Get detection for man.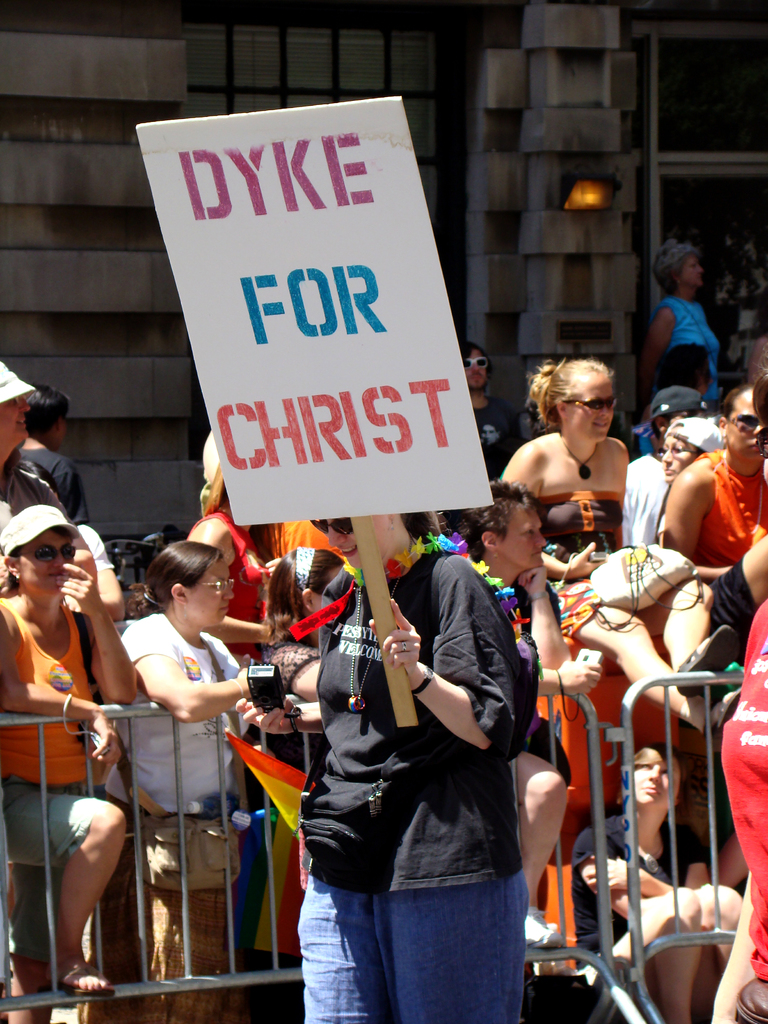
Detection: 10, 388, 86, 527.
